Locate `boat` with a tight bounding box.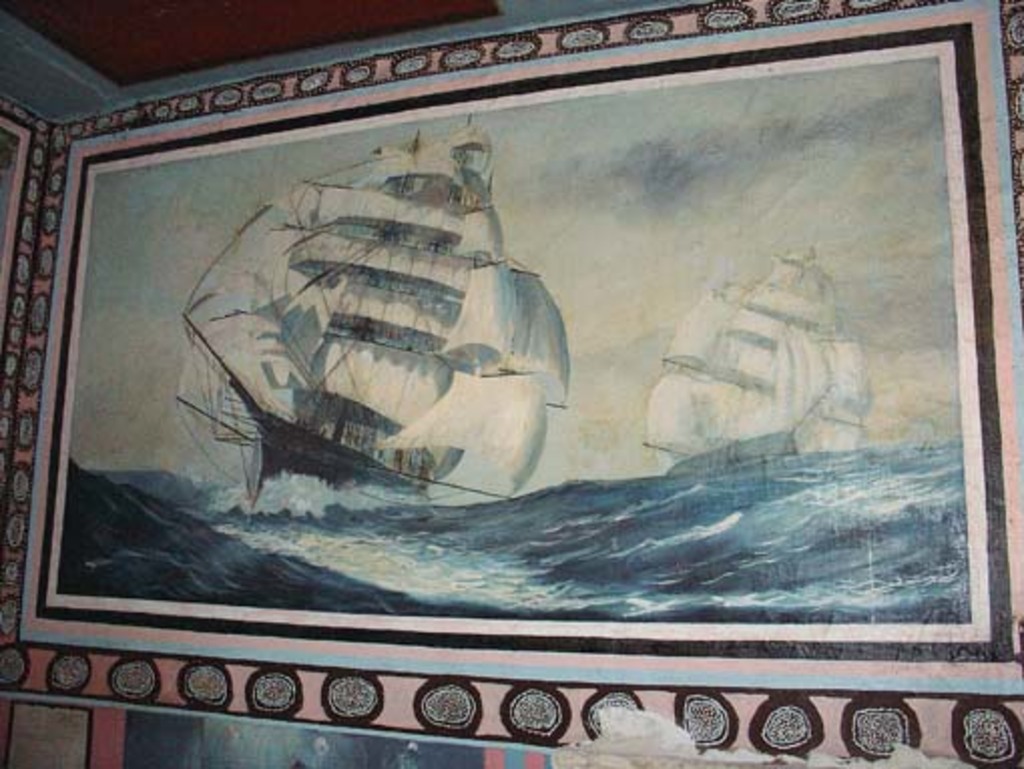
l=177, t=143, r=580, b=514.
